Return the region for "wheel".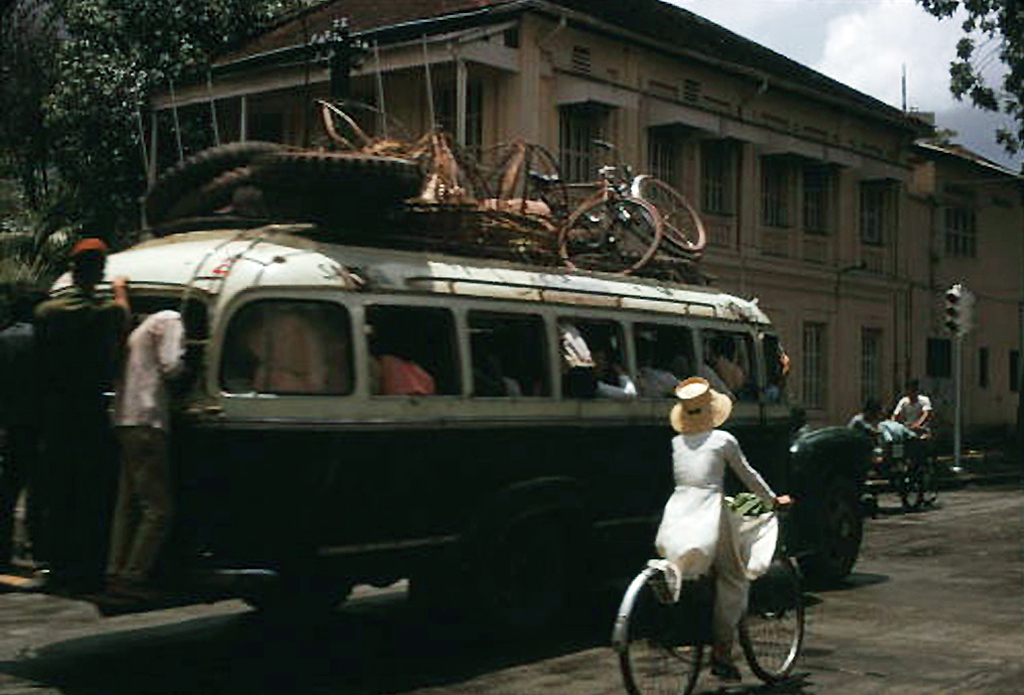
[x1=802, y1=468, x2=866, y2=583].
